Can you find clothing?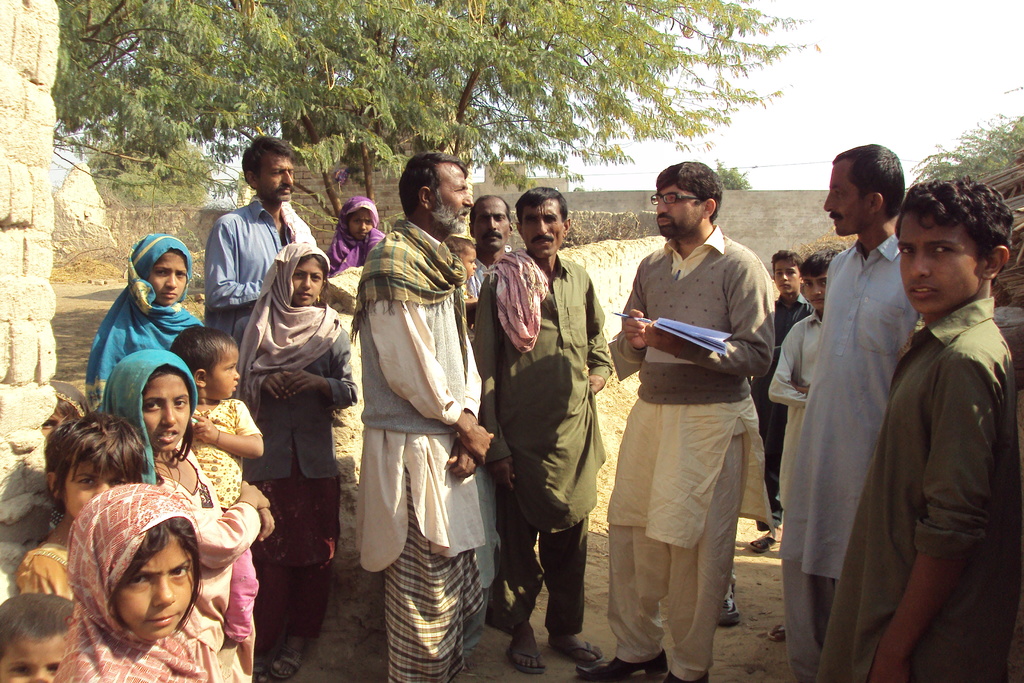
Yes, bounding box: rect(602, 219, 773, 682).
